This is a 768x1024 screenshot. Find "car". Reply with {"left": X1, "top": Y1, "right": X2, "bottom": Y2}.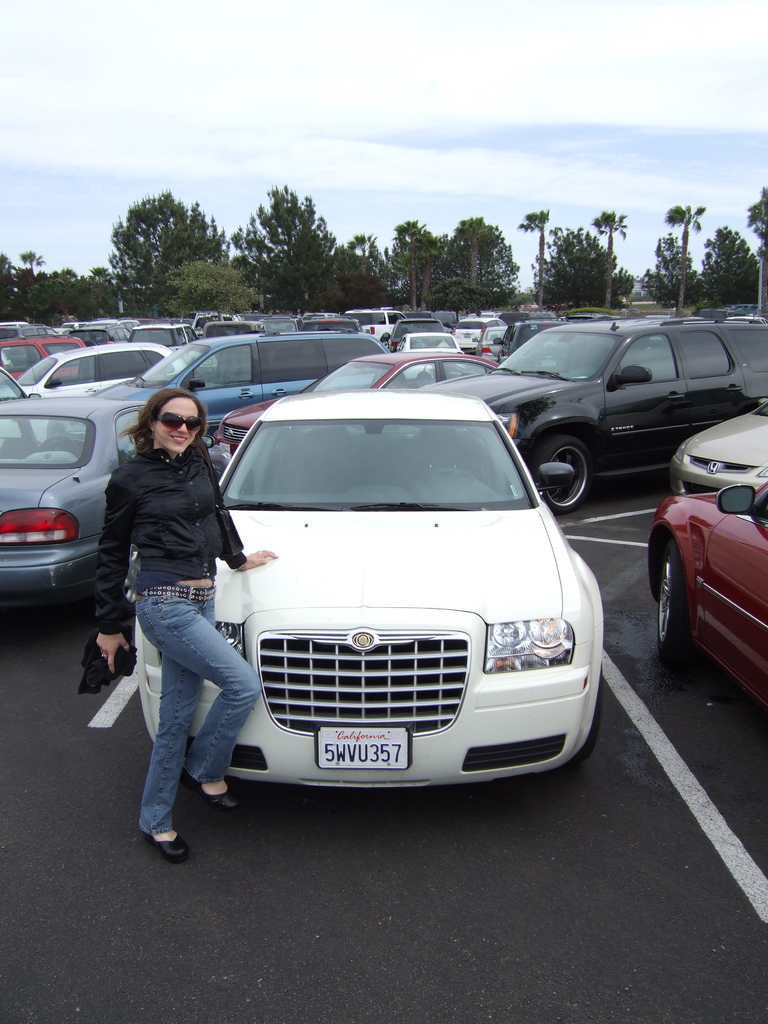
{"left": 669, "top": 396, "right": 767, "bottom": 496}.
